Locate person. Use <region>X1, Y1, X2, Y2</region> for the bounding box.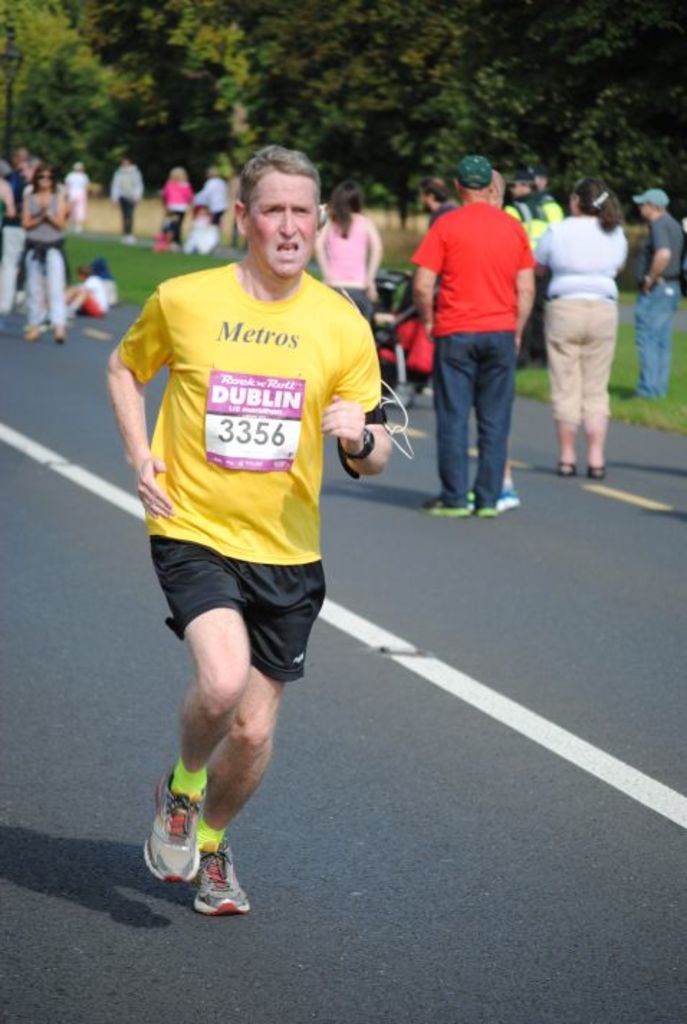
<region>108, 160, 144, 246</region>.
